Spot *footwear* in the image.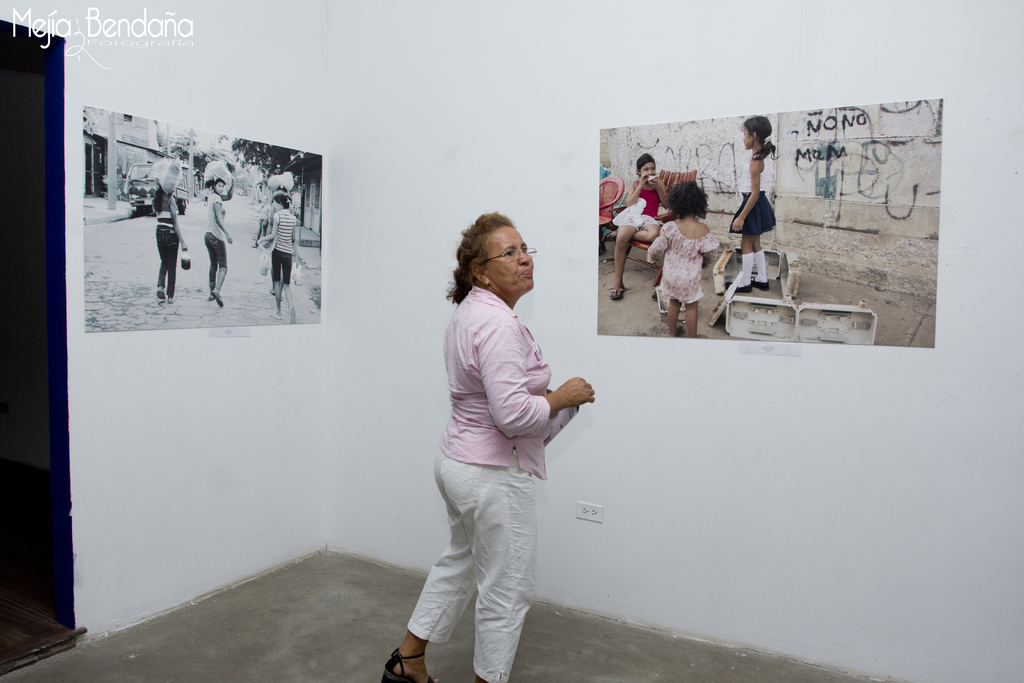
*footwear* found at [726,278,755,294].
